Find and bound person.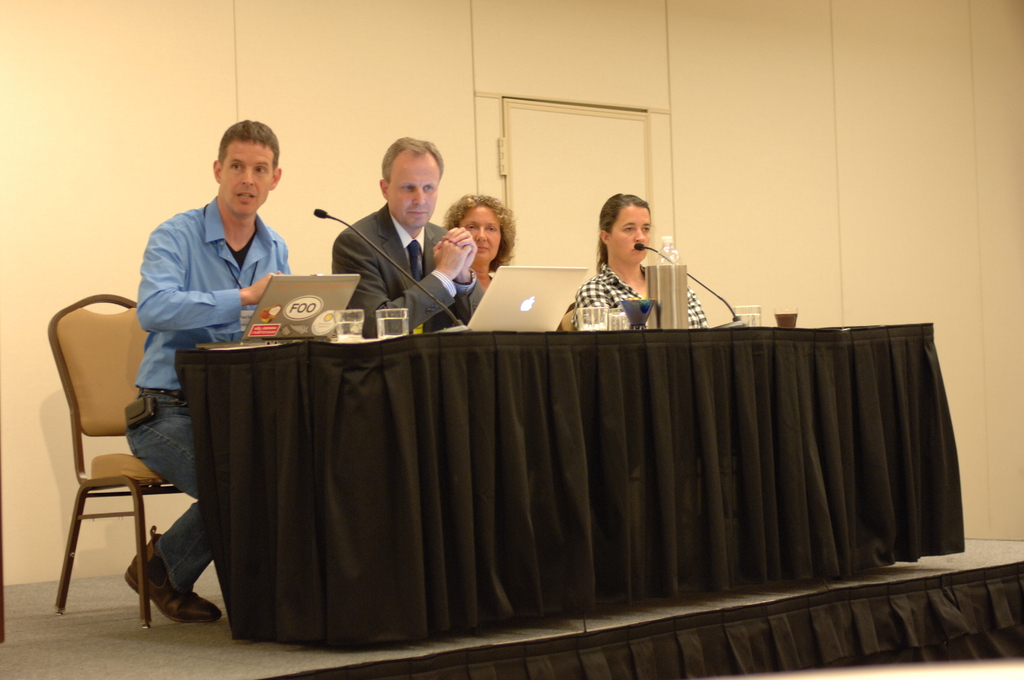
Bound: <region>442, 189, 528, 294</region>.
